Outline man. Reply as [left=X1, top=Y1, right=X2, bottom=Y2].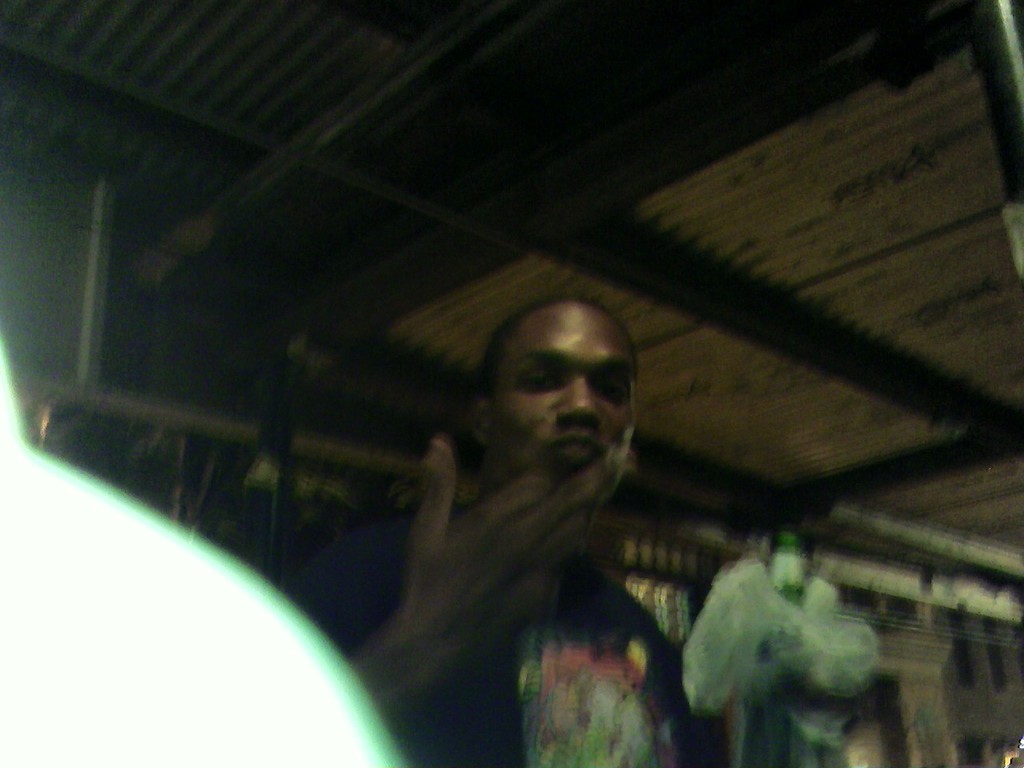
[left=331, top=280, right=716, bottom=739].
